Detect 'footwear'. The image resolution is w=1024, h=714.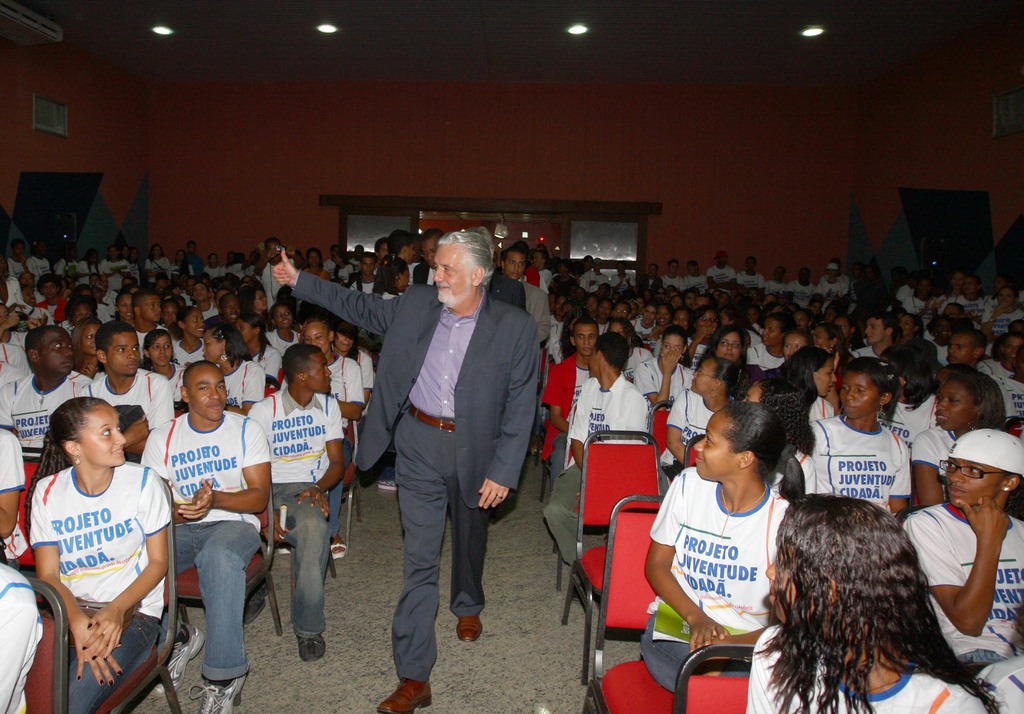
(x1=451, y1=615, x2=480, y2=640).
